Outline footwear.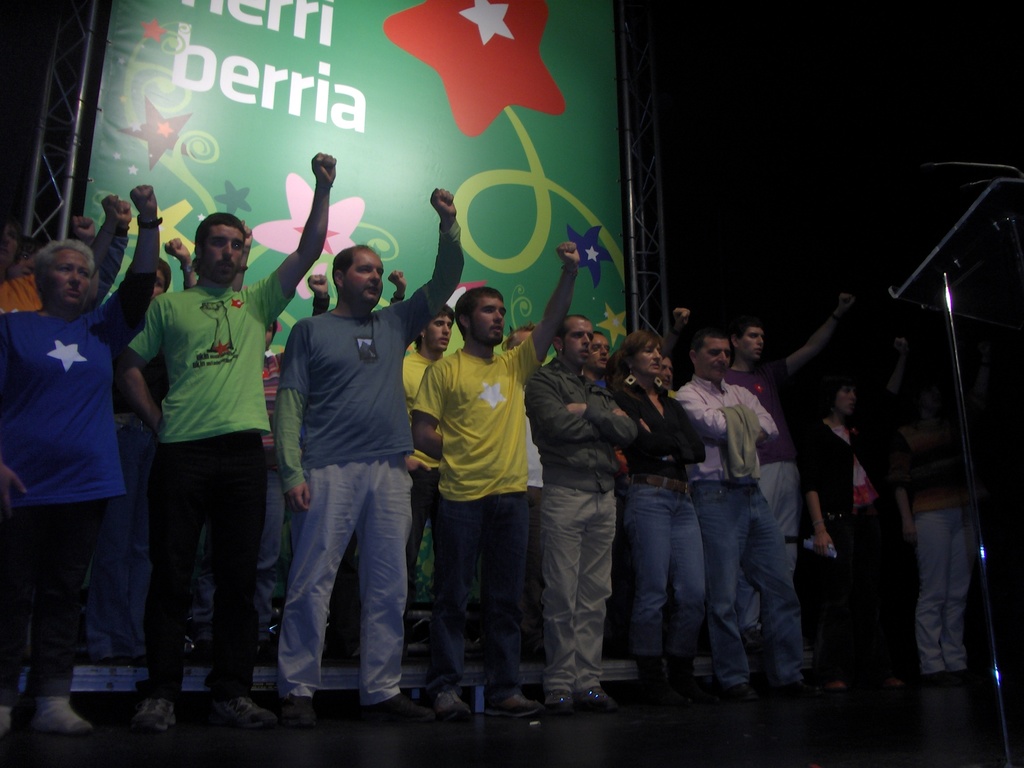
Outline: 883, 671, 903, 689.
